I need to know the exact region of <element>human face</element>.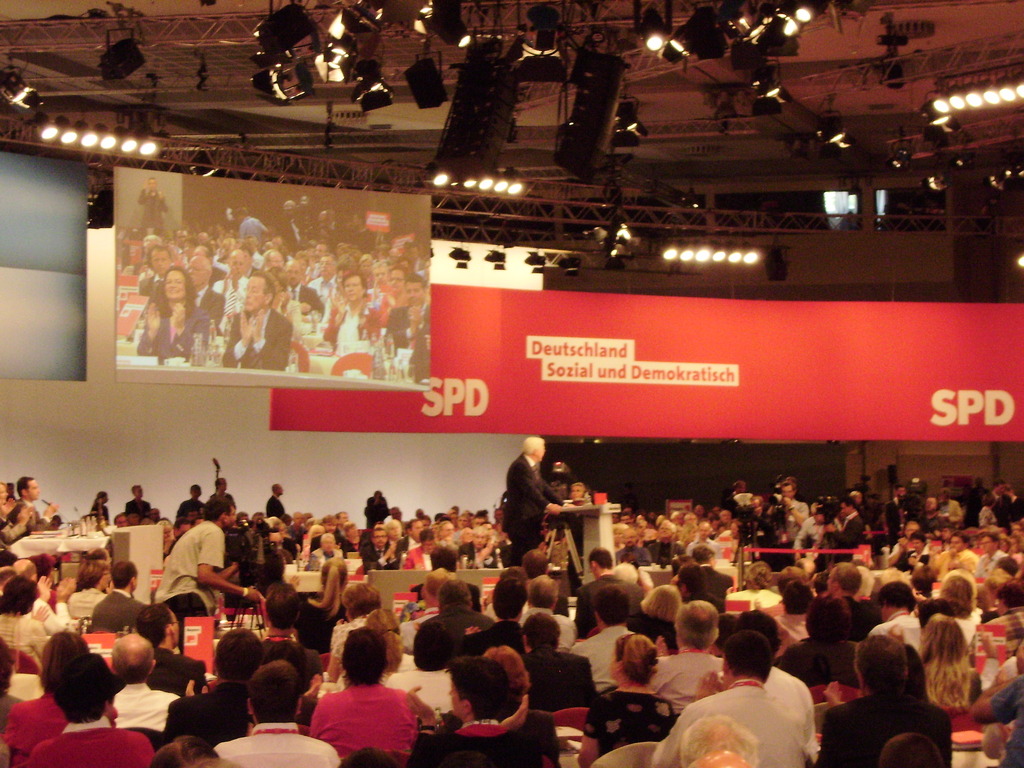
Region: {"left": 317, "top": 213, "right": 327, "bottom": 222}.
